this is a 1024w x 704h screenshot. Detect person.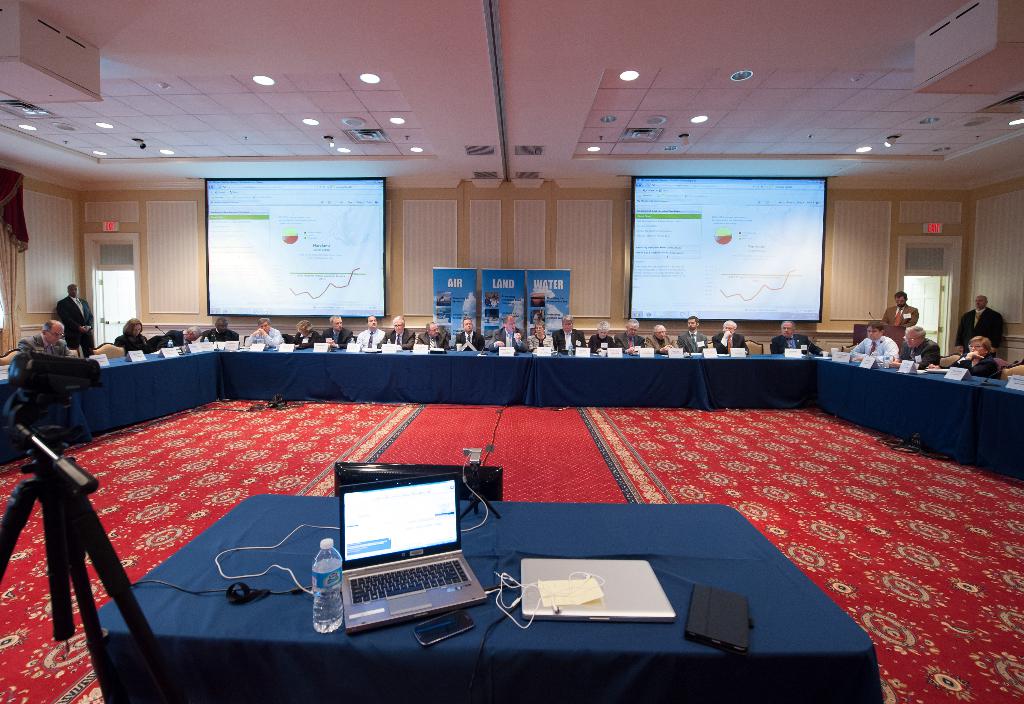
(x1=488, y1=315, x2=531, y2=348).
